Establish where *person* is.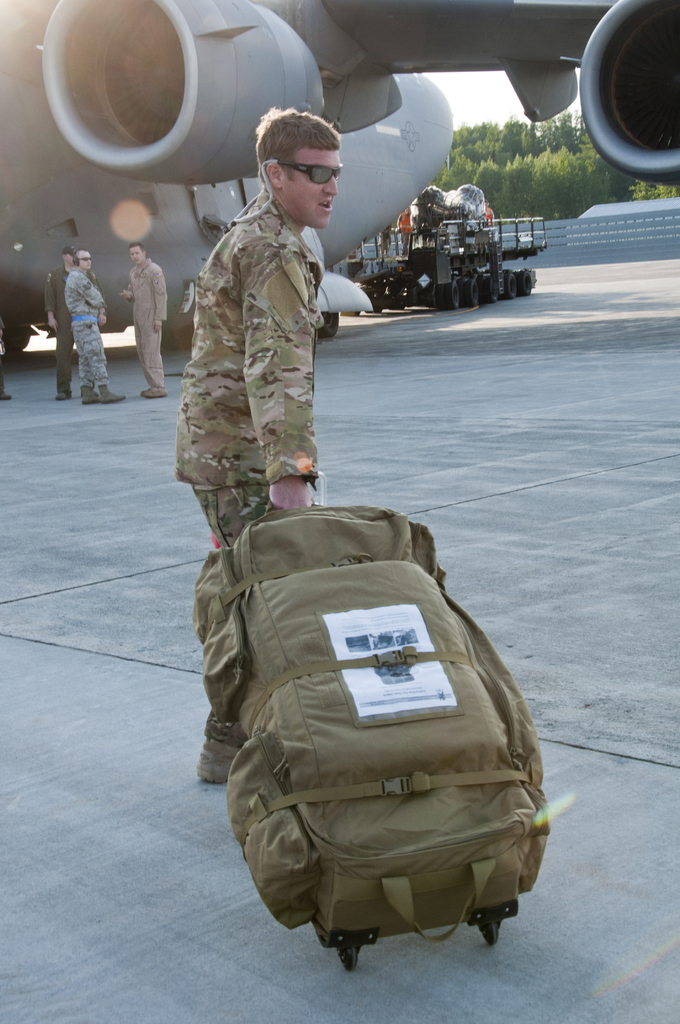
Established at [x1=45, y1=245, x2=96, y2=397].
